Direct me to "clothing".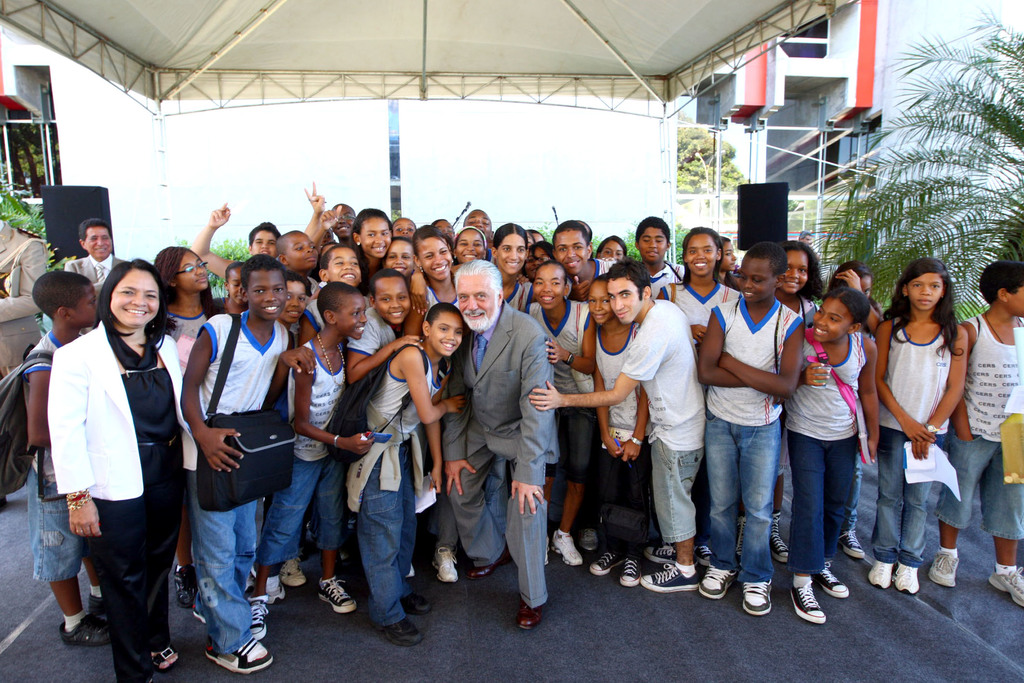
Direction: (691, 292, 794, 587).
